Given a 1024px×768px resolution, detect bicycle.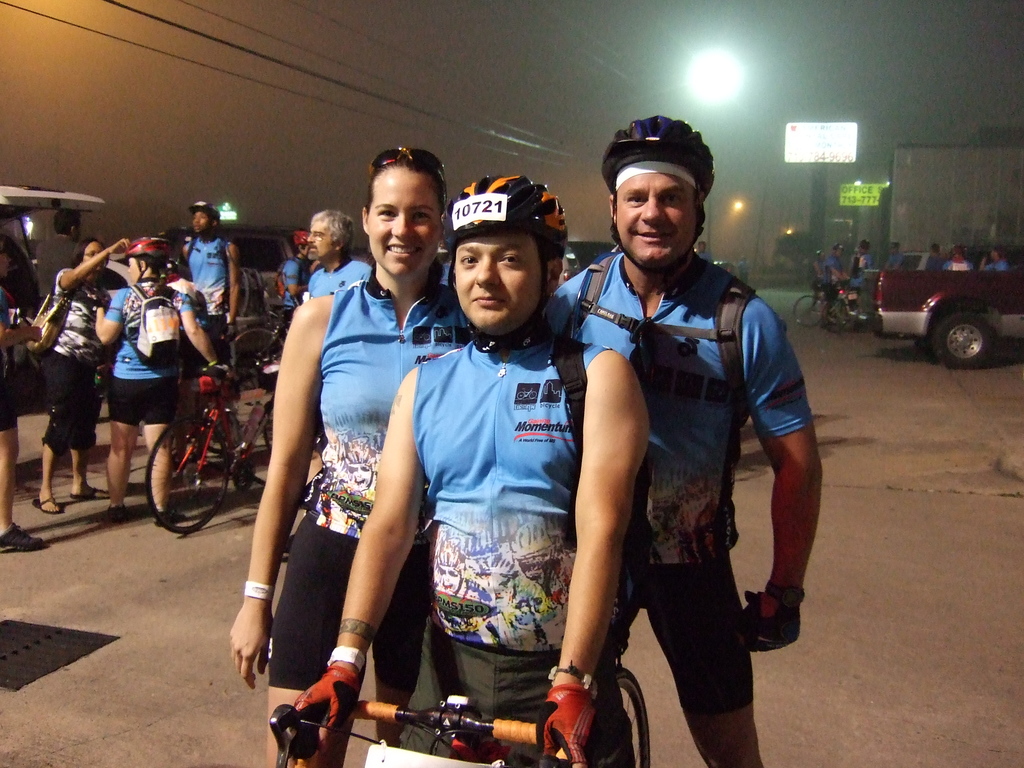
264:675:652:767.
